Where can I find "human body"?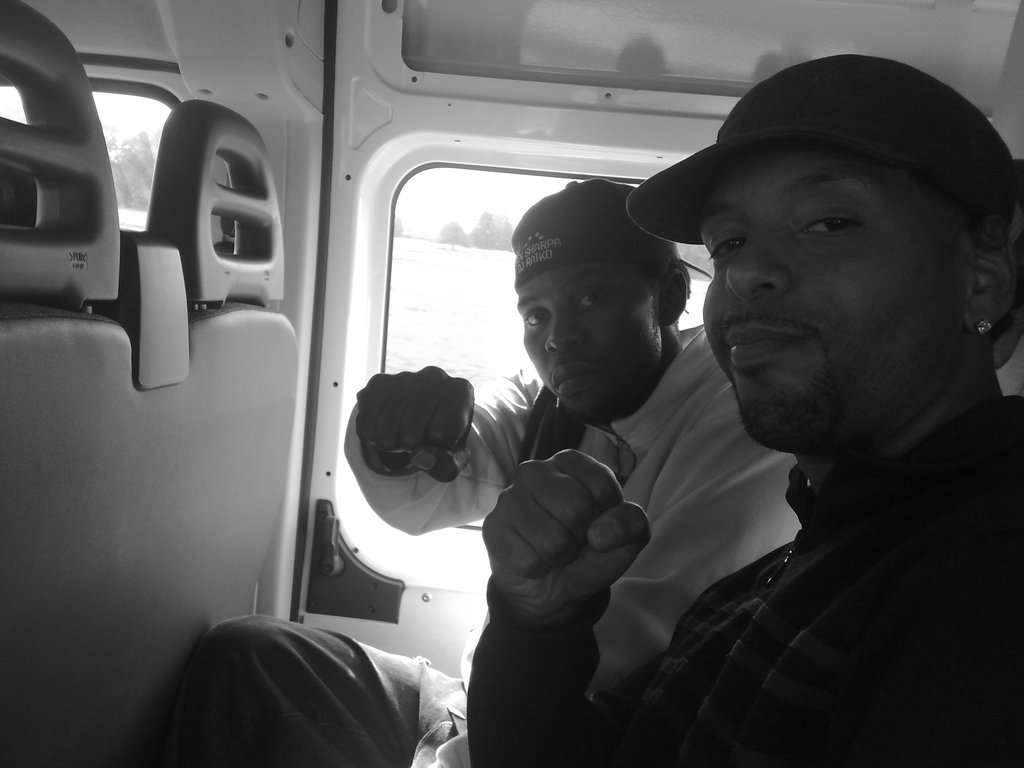
You can find it at detection(465, 137, 1023, 767).
